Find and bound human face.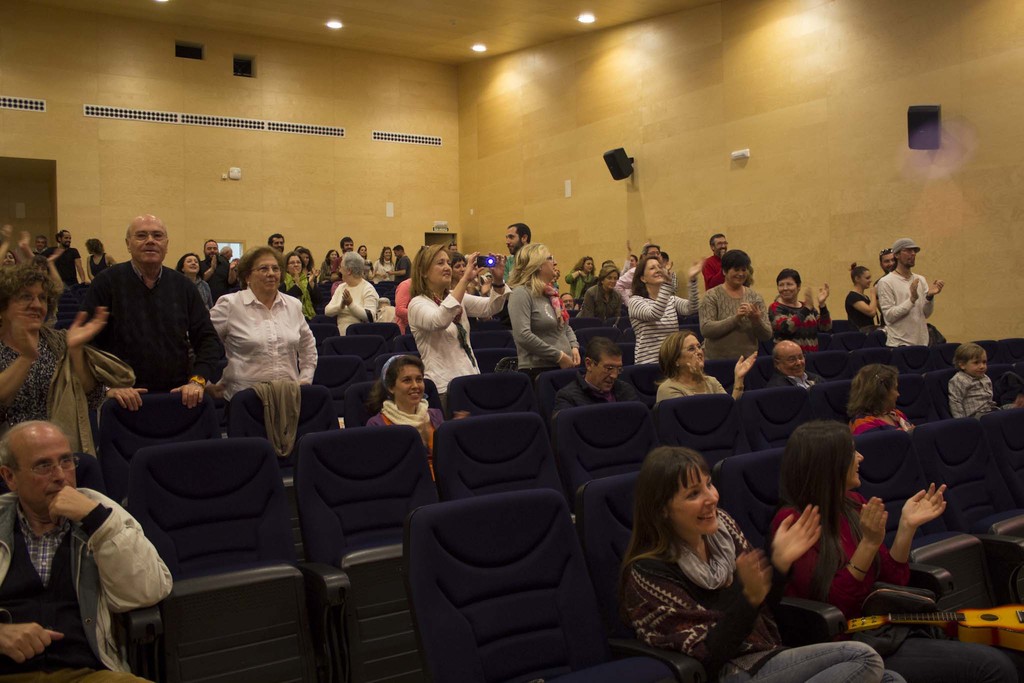
Bound: locate(396, 366, 424, 404).
